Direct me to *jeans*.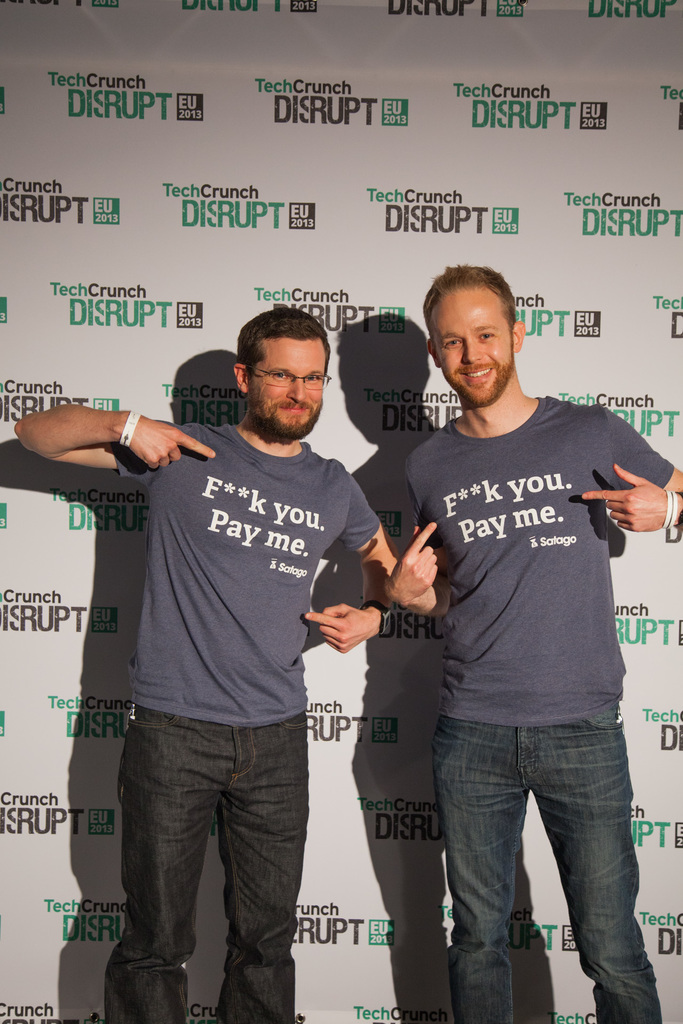
Direction: rect(113, 704, 314, 1023).
